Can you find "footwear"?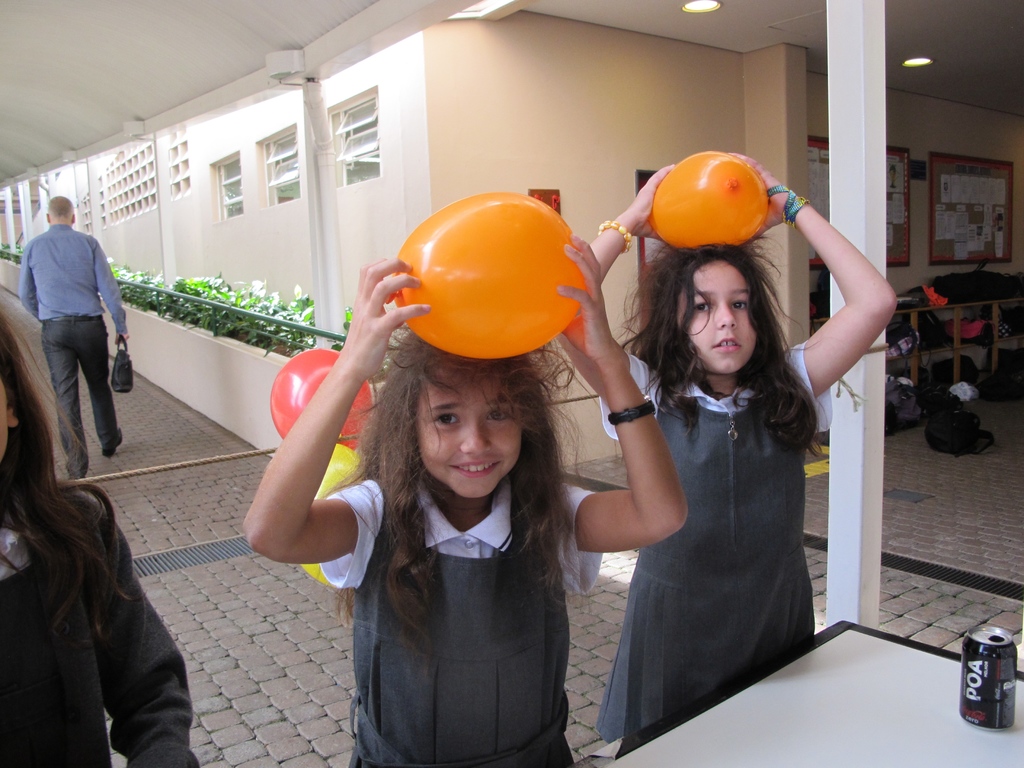
Yes, bounding box: select_region(102, 426, 120, 459).
